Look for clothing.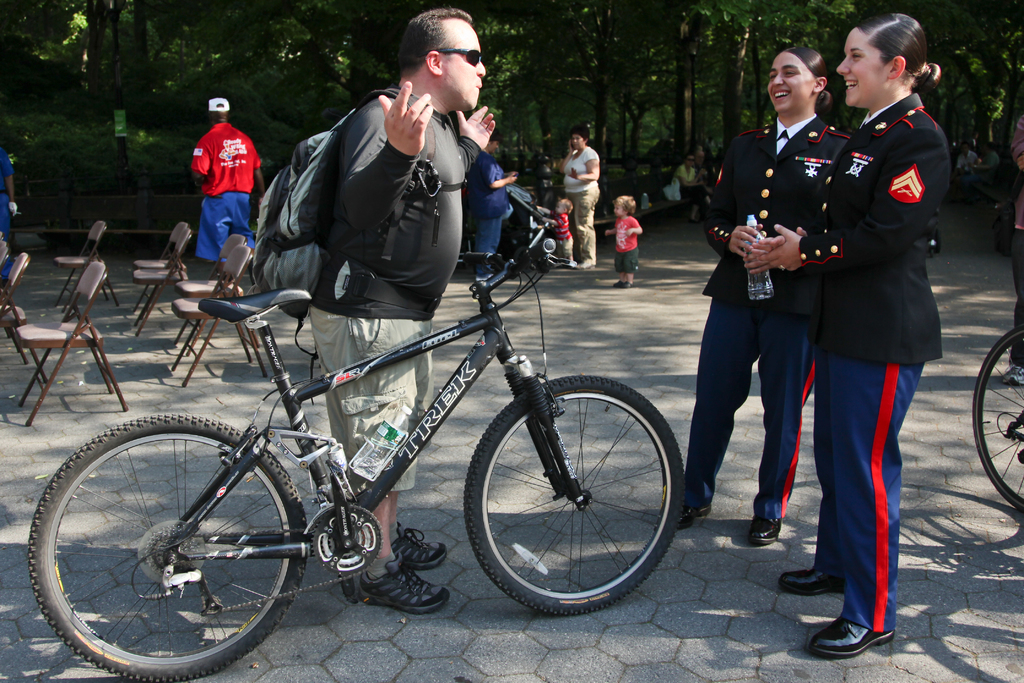
Found: [left=701, top=154, right=717, bottom=194].
